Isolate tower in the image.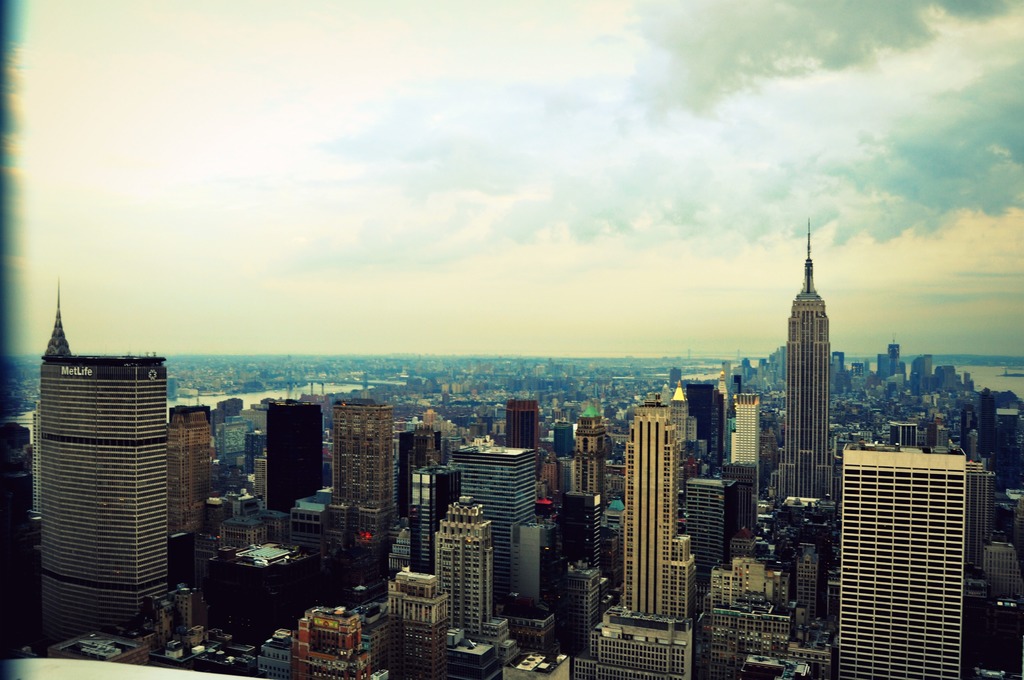
Isolated region: 259/399/323/505.
